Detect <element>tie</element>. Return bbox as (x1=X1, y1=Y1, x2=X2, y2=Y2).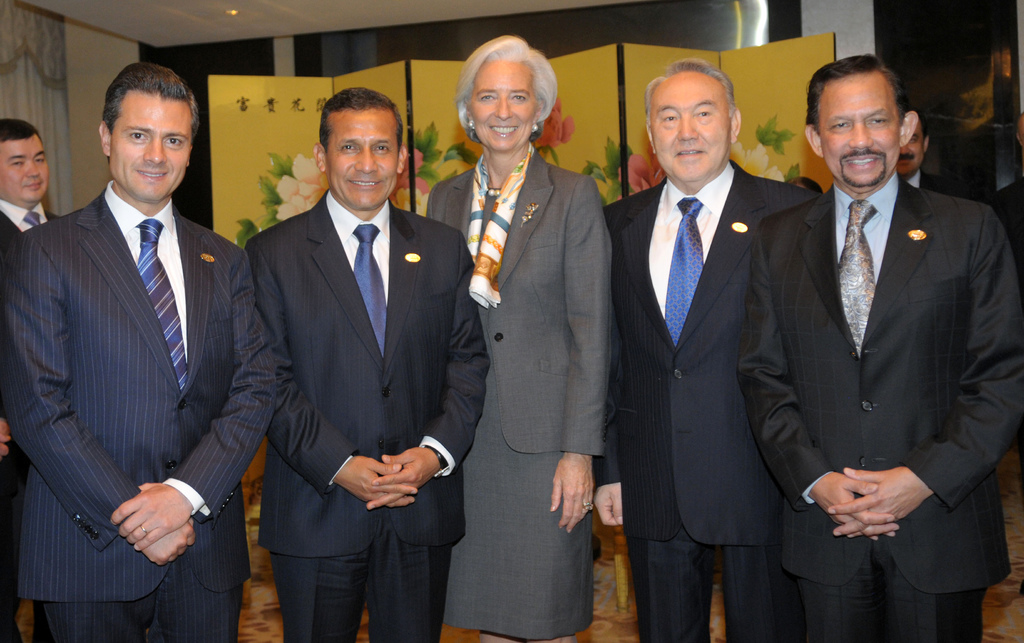
(x1=352, y1=225, x2=391, y2=357).
